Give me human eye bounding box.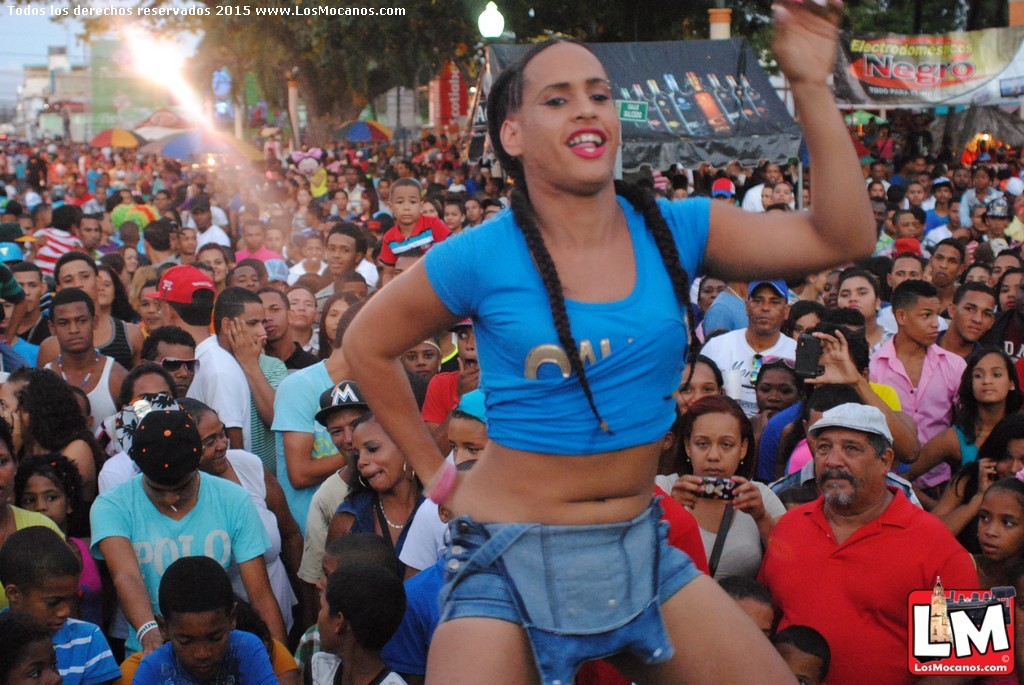
[x1=978, y1=511, x2=992, y2=524].
